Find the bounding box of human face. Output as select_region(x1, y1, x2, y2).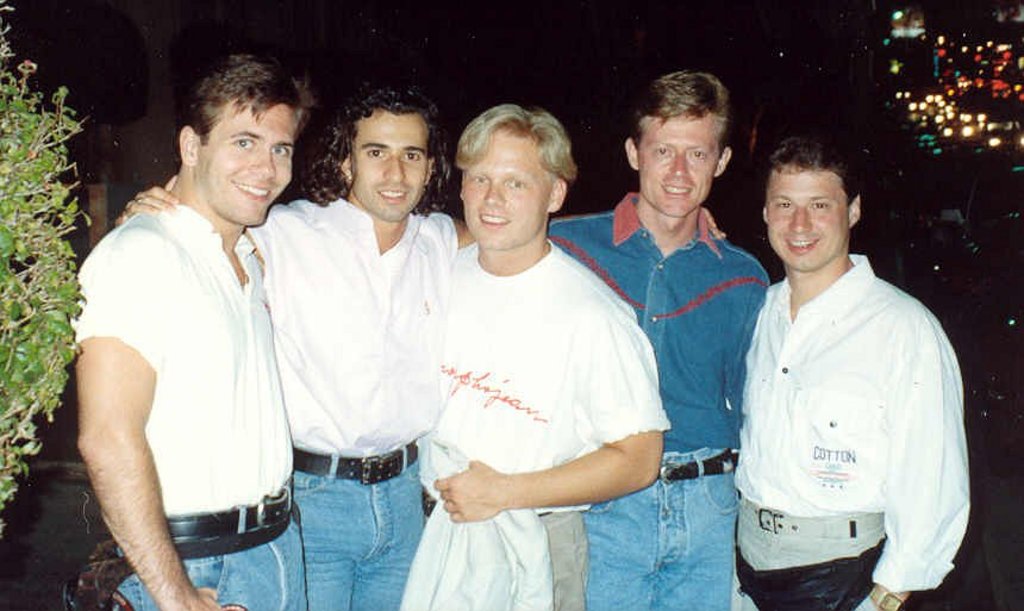
select_region(638, 101, 714, 227).
